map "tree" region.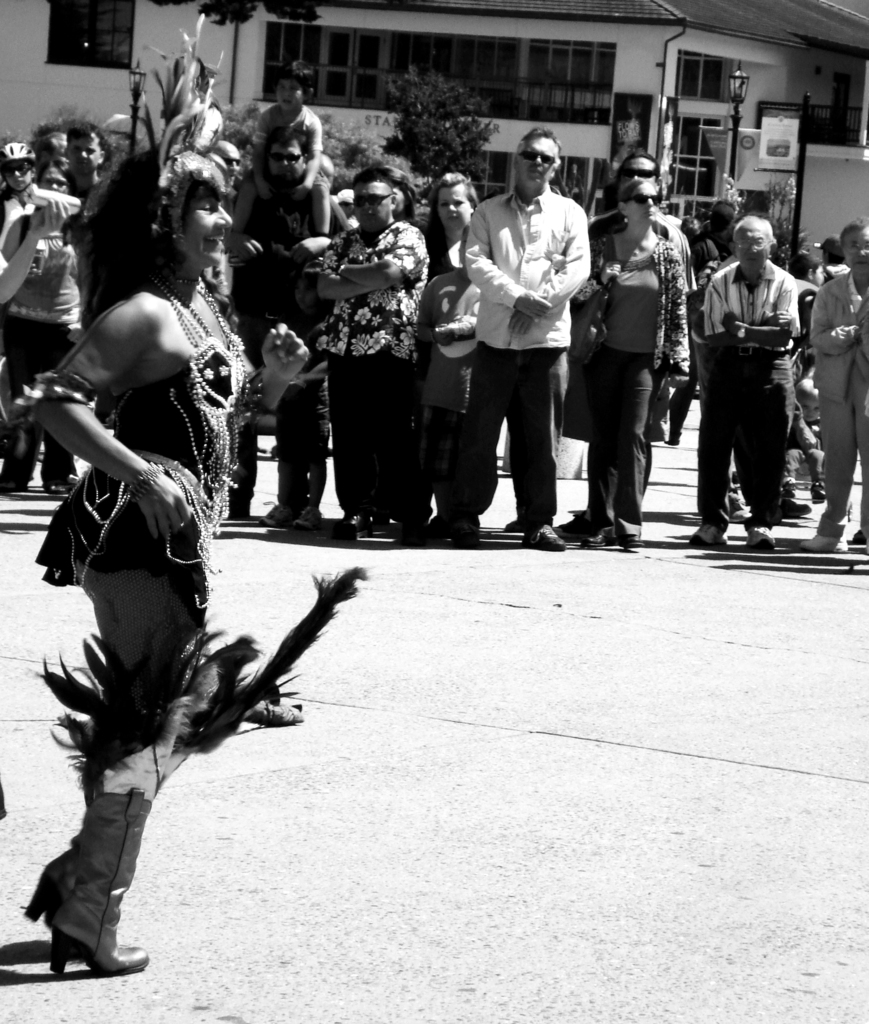
Mapped to {"x1": 381, "y1": 48, "x2": 511, "y2": 190}.
